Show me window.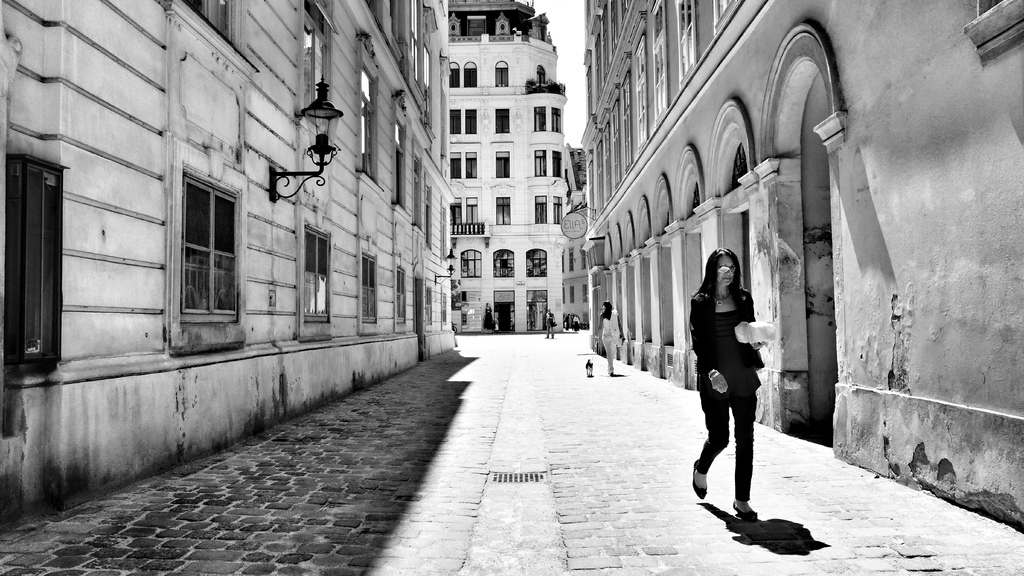
window is here: 412:159:423:230.
